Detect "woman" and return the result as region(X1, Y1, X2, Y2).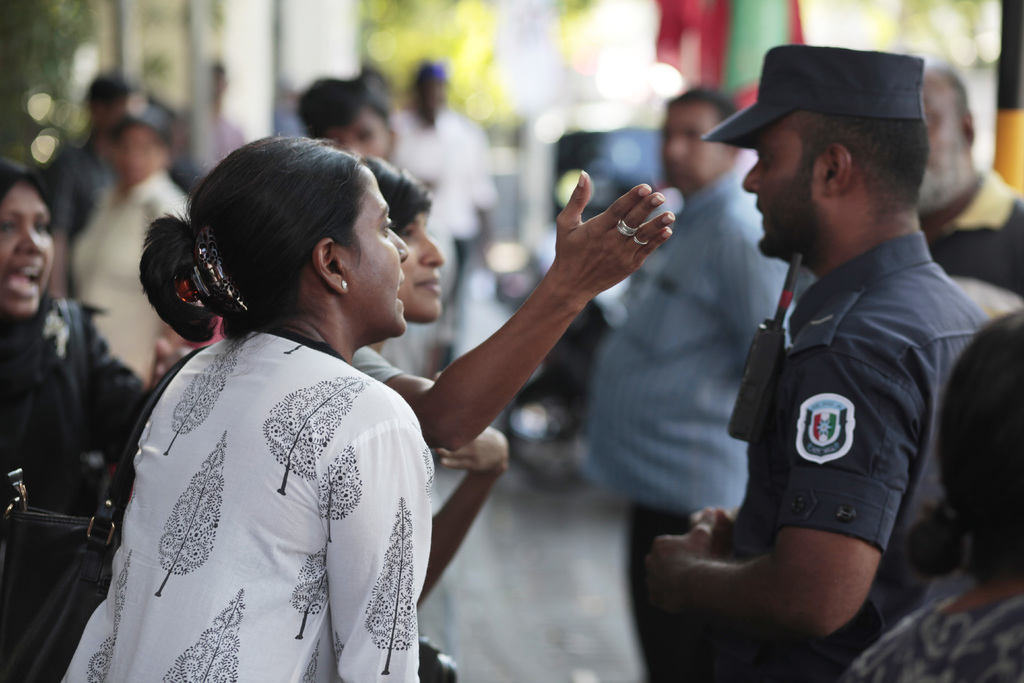
region(349, 154, 675, 453).
